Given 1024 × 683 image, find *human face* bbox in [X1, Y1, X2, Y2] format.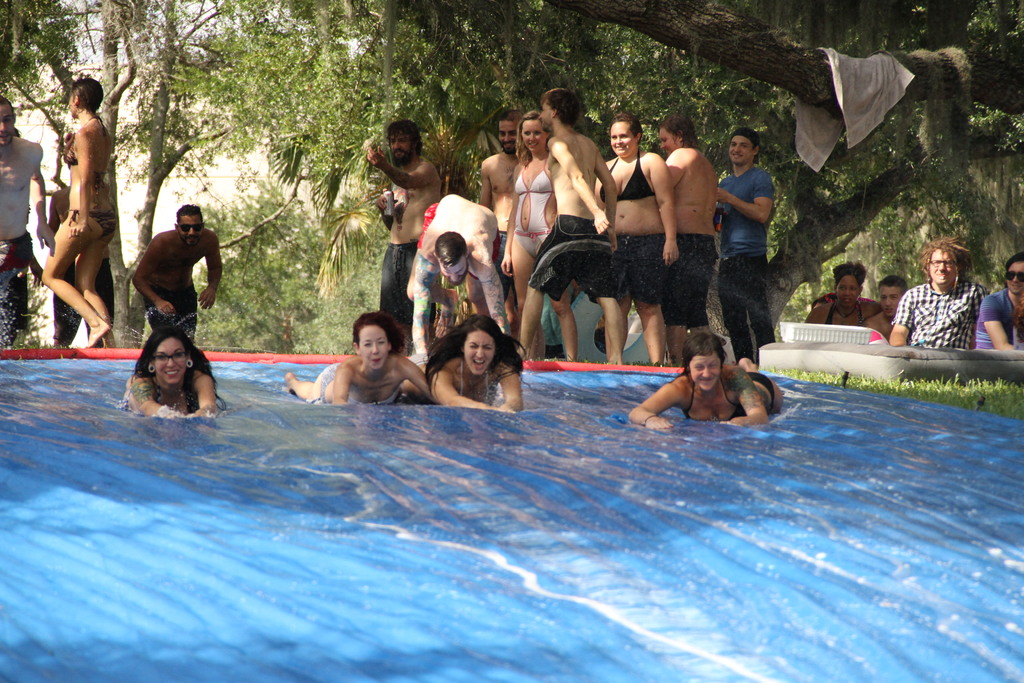
[840, 273, 858, 304].
